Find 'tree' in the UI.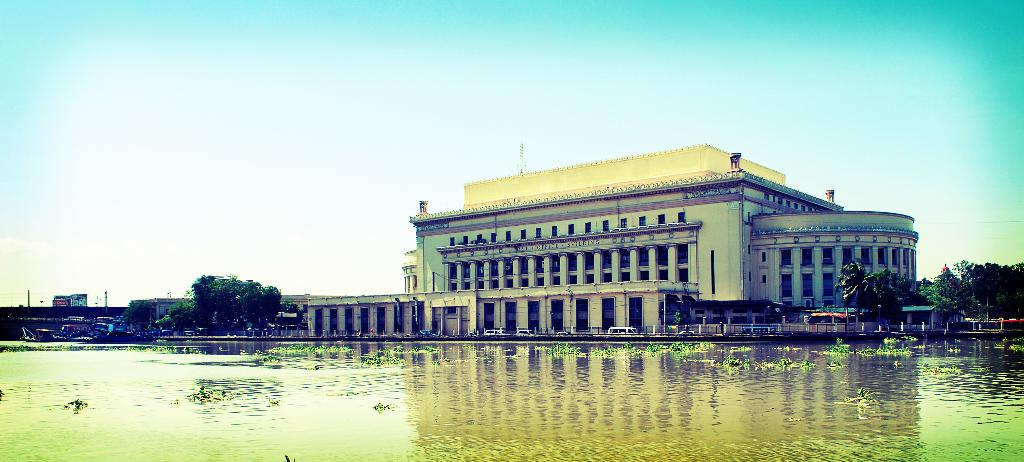
UI element at bbox=(124, 299, 156, 333).
